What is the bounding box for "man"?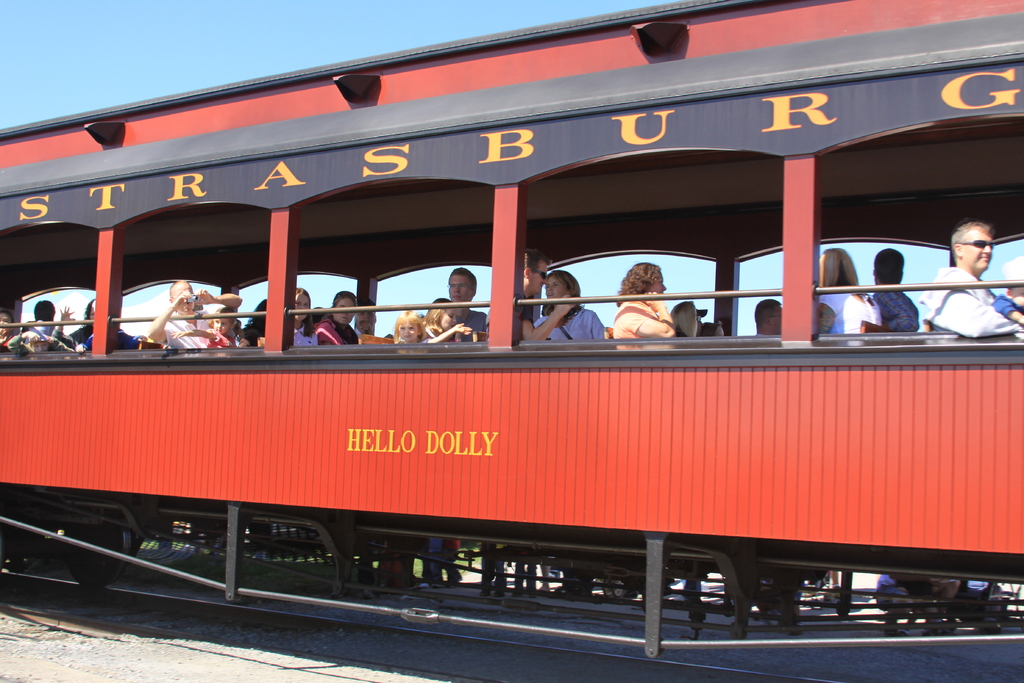
<bbox>144, 278, 241, 349</bbox>.
